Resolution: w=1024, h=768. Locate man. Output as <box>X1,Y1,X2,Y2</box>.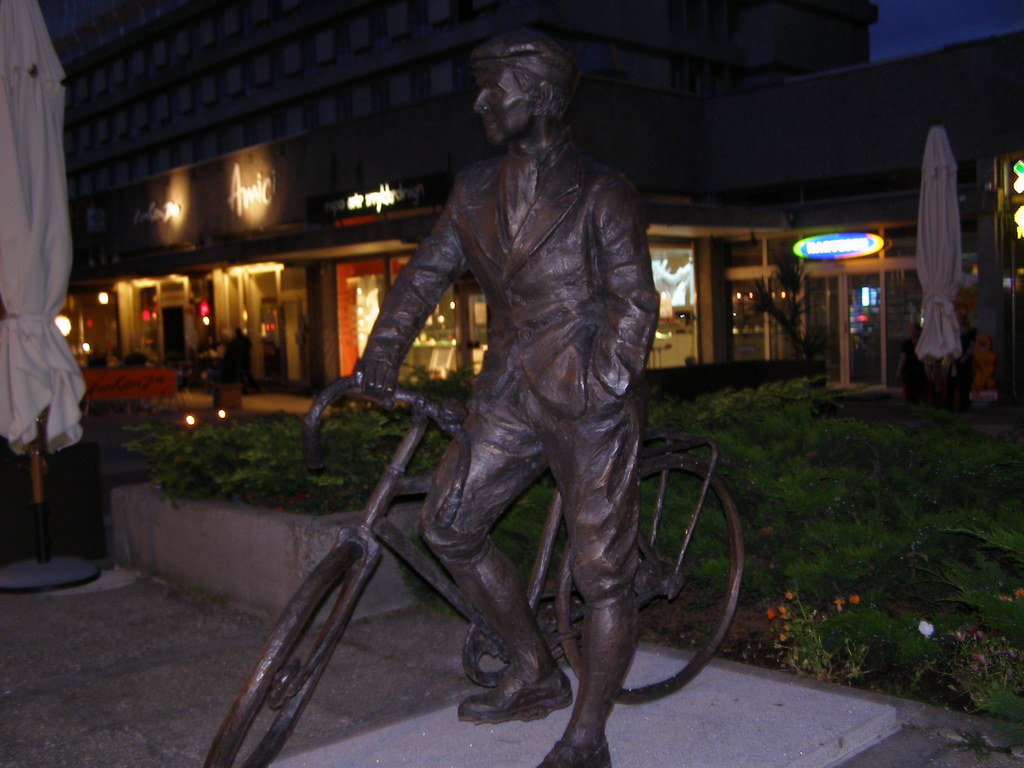
<box>284,15,723,767</box>.
